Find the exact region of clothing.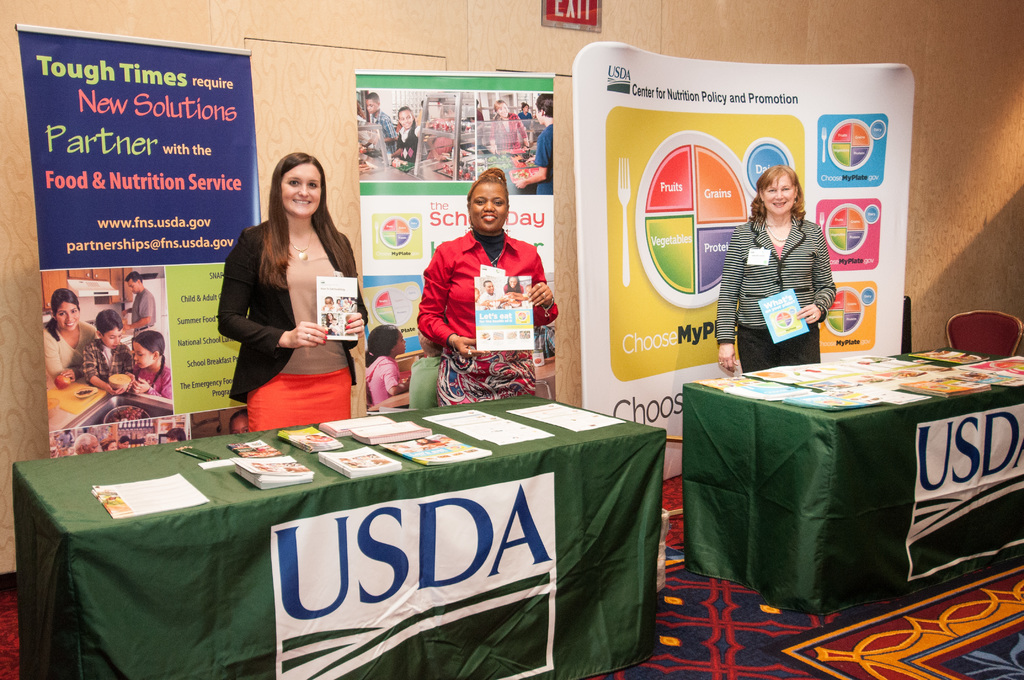
Exact region: select_region(81, 337, 137, 376).
